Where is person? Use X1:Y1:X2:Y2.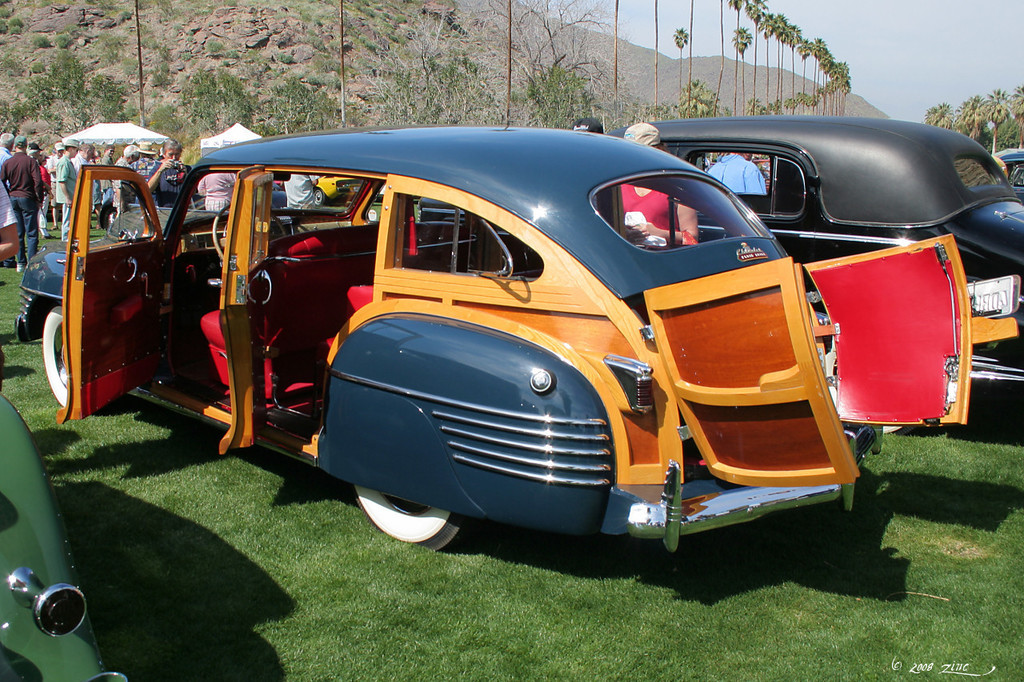
197:166:245:212.
